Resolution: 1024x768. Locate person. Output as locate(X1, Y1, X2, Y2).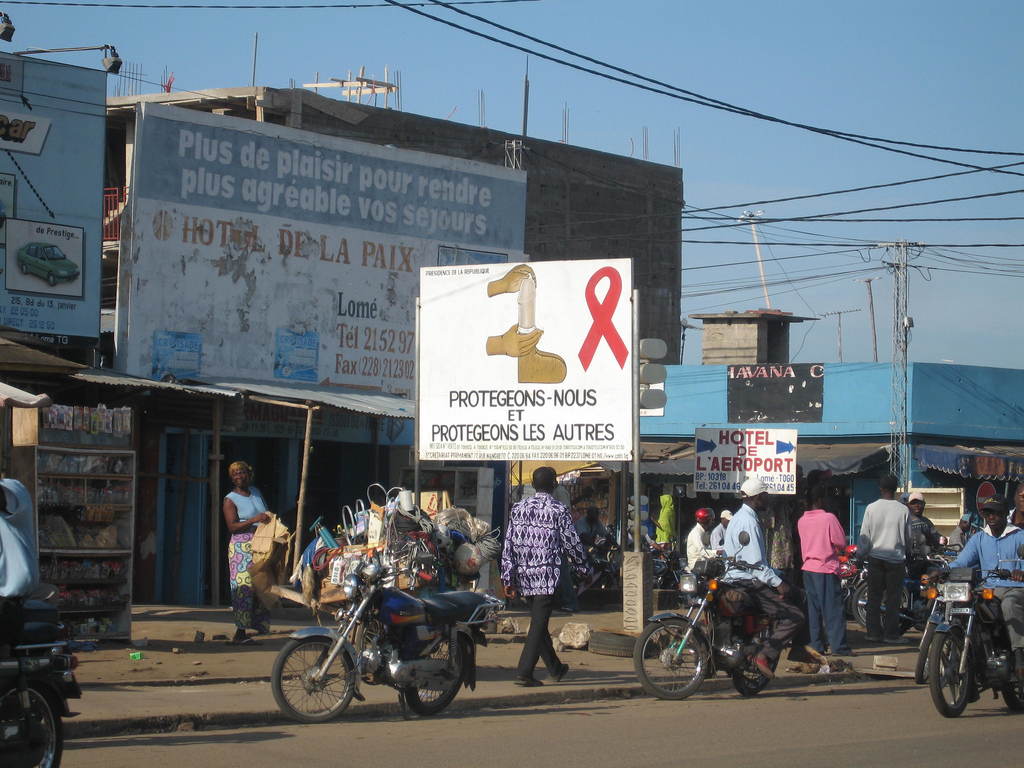
locate(922, 492, 1023, 686).
